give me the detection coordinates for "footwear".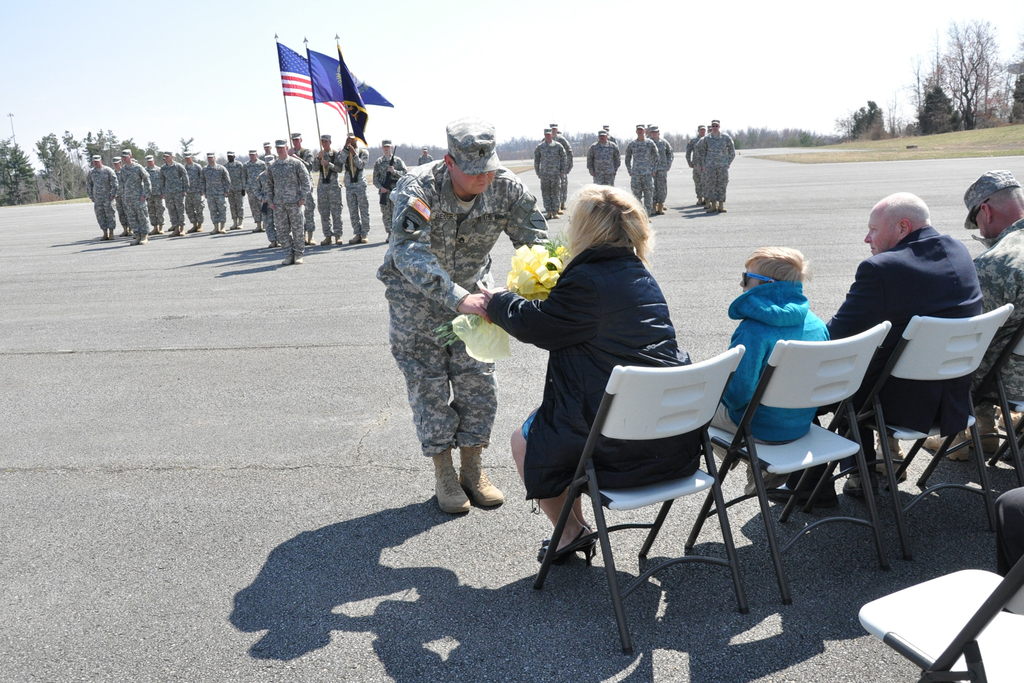
(x1=214, y1=220, x2=227, y2=231).
